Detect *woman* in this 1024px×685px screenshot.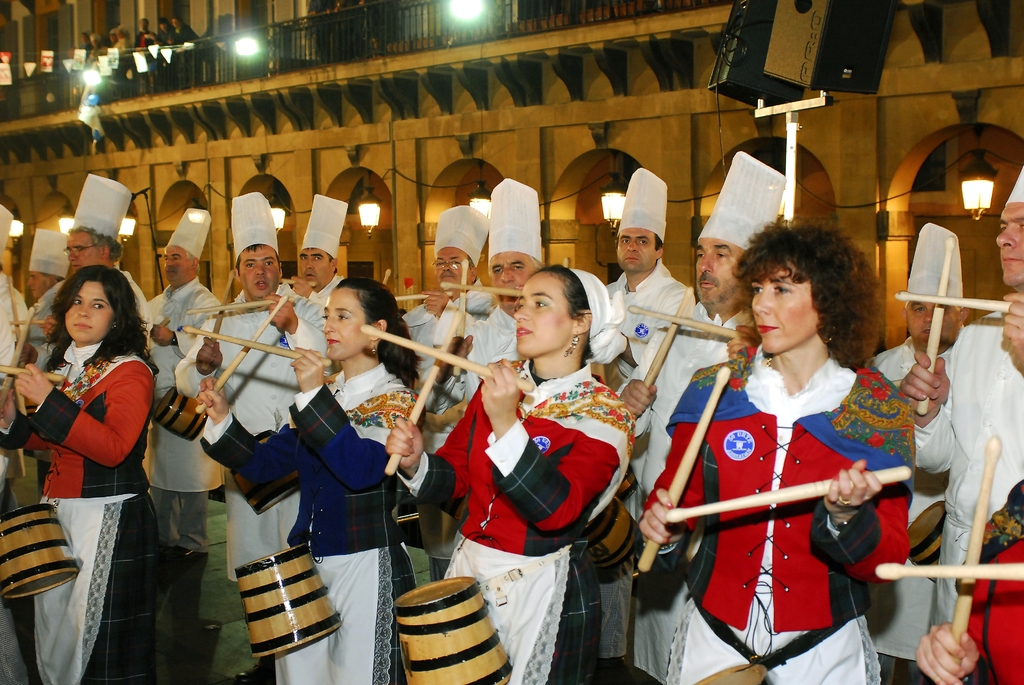
Detection: x1=171 y1=17 x2=198 y2=41.
